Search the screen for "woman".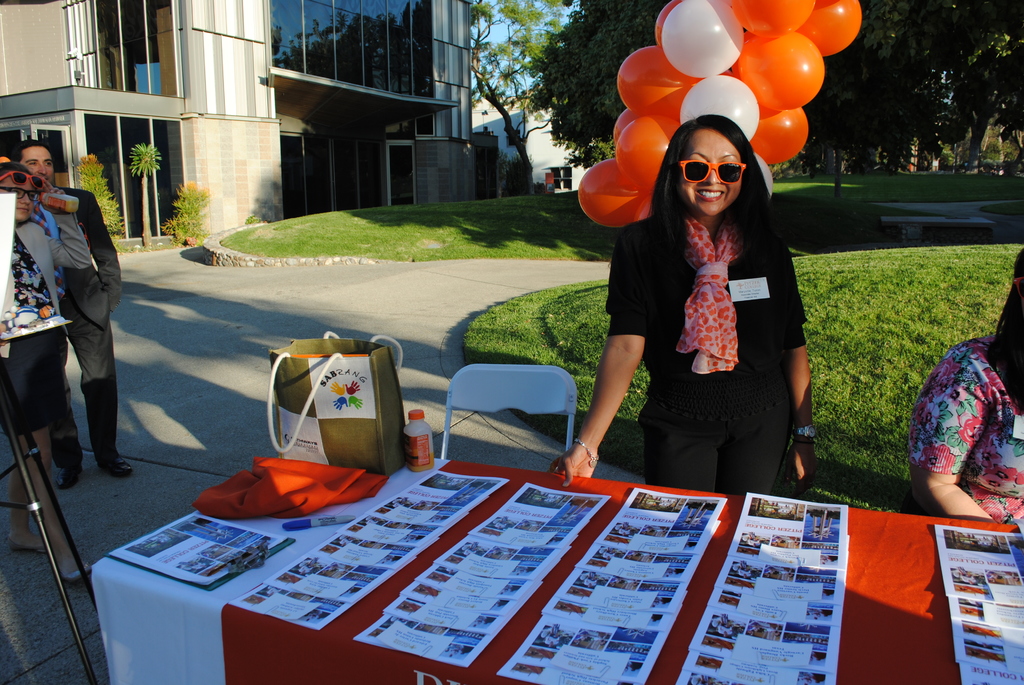
Found at bbox=(552, 116, 824, 505).
